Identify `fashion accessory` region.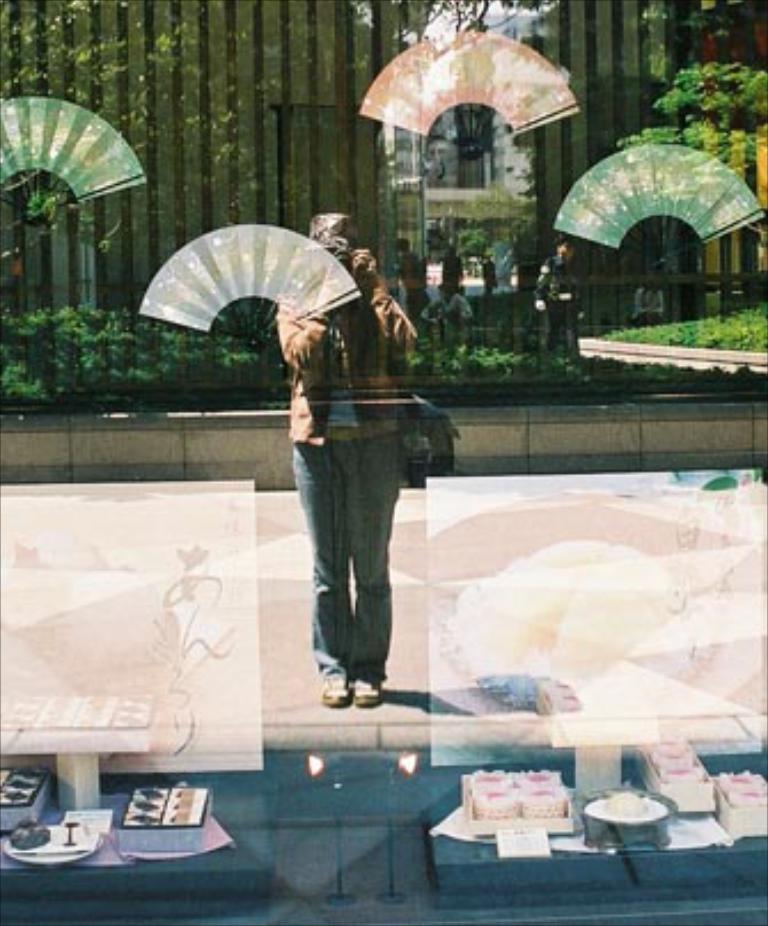
Region: rect(135, 220, 362, 332).
